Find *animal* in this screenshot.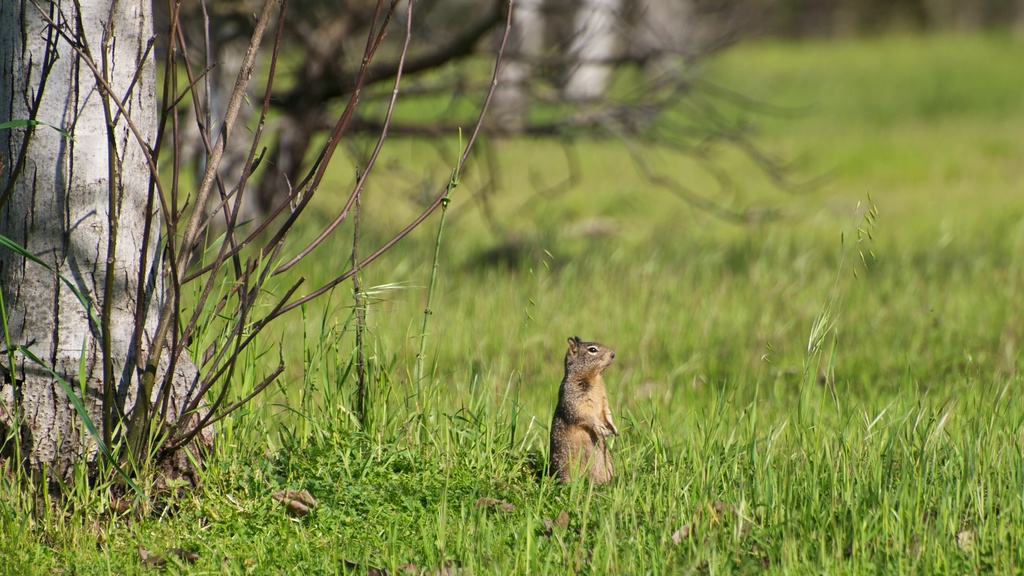
The bounding box for *animal* is {"left": 552, "top": 331, "right": 636, "bottom": 487}.
